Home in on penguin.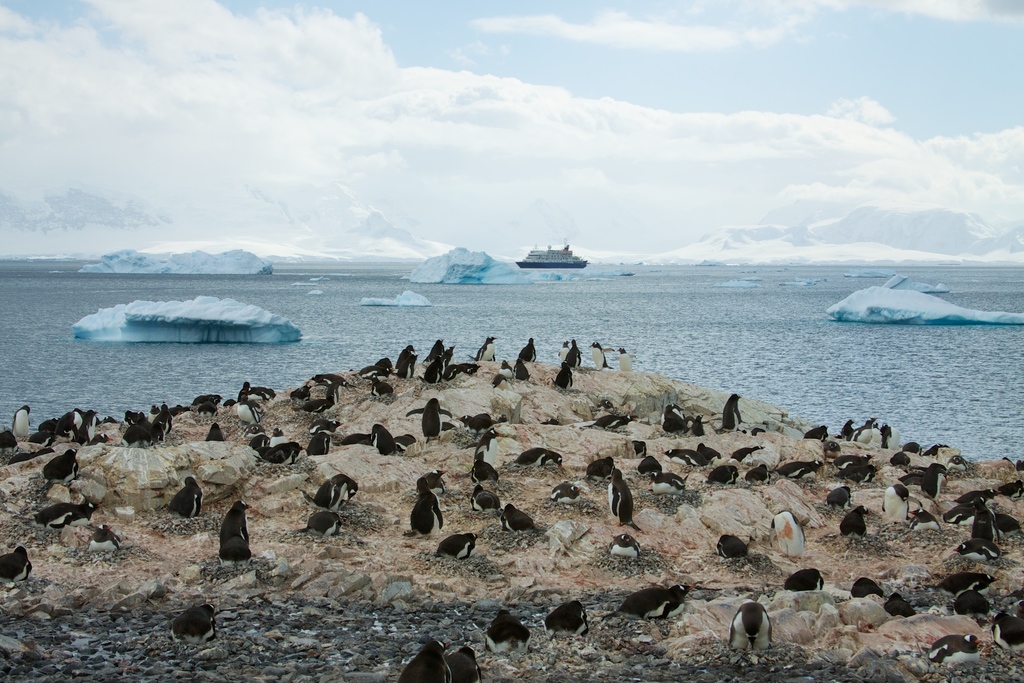
Homed in at select_region(566, 338, 585, 370).
